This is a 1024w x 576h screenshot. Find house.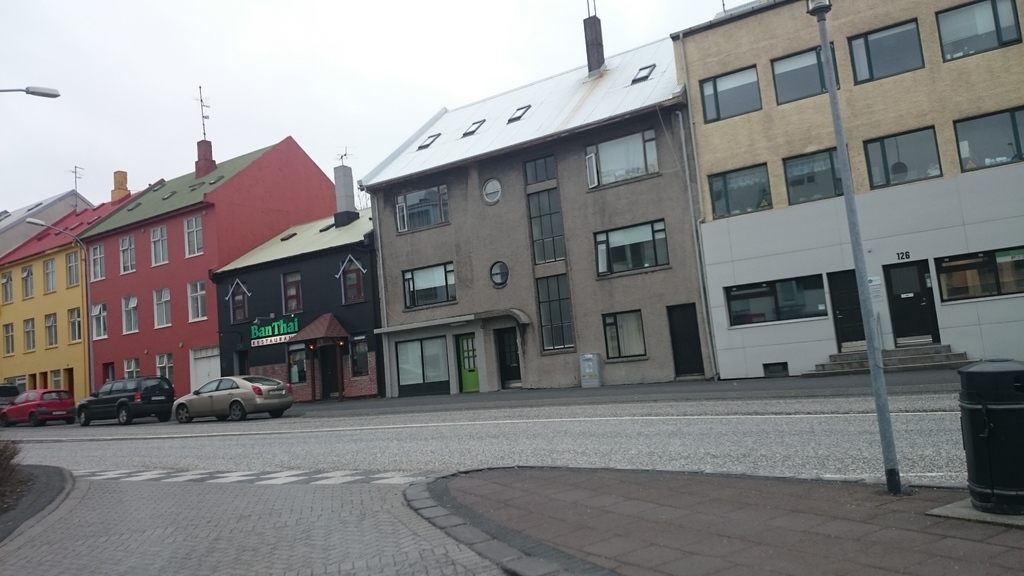
Bounding box: x1=705, y1=0, x2=1020, y2=360.
